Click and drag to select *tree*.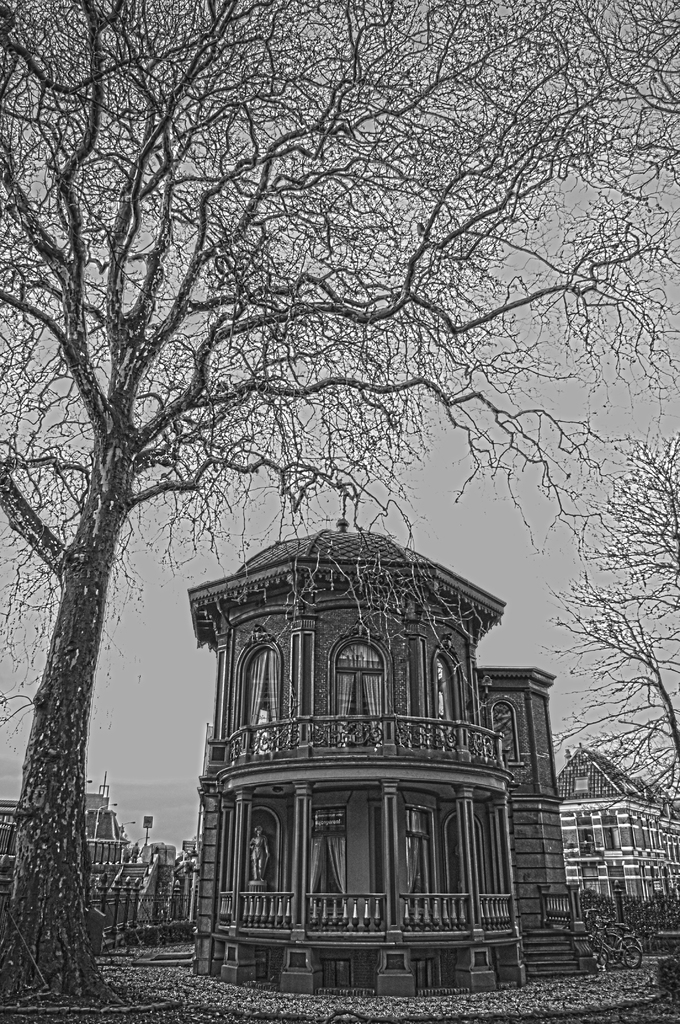
Selection: detection(22, 44, 618, 908).
